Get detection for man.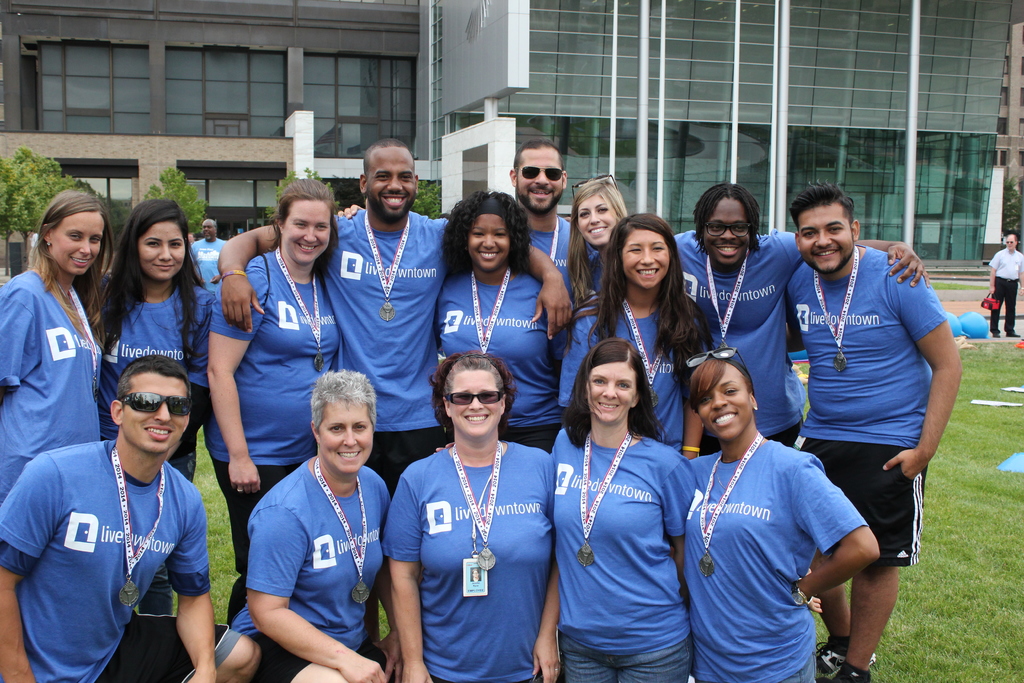
Detection: box(218, 138, 570, 493).
